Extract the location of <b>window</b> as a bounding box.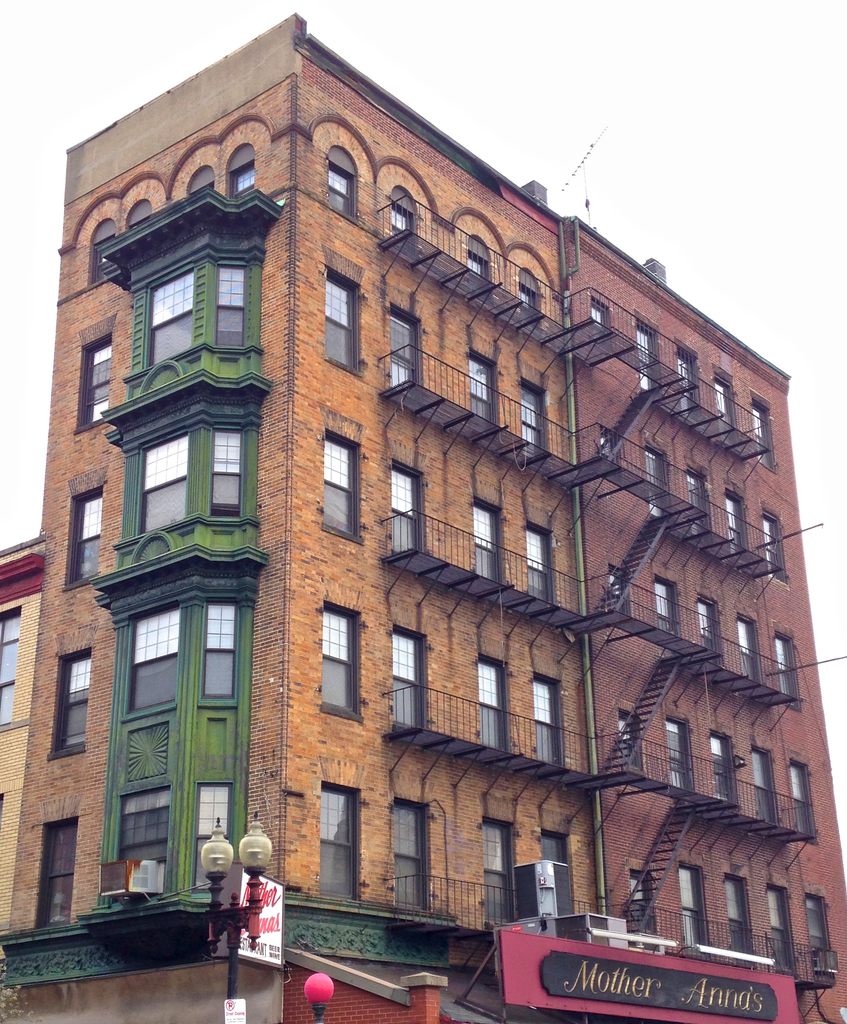
[left=695, top=596, right=723, bottom=659].
